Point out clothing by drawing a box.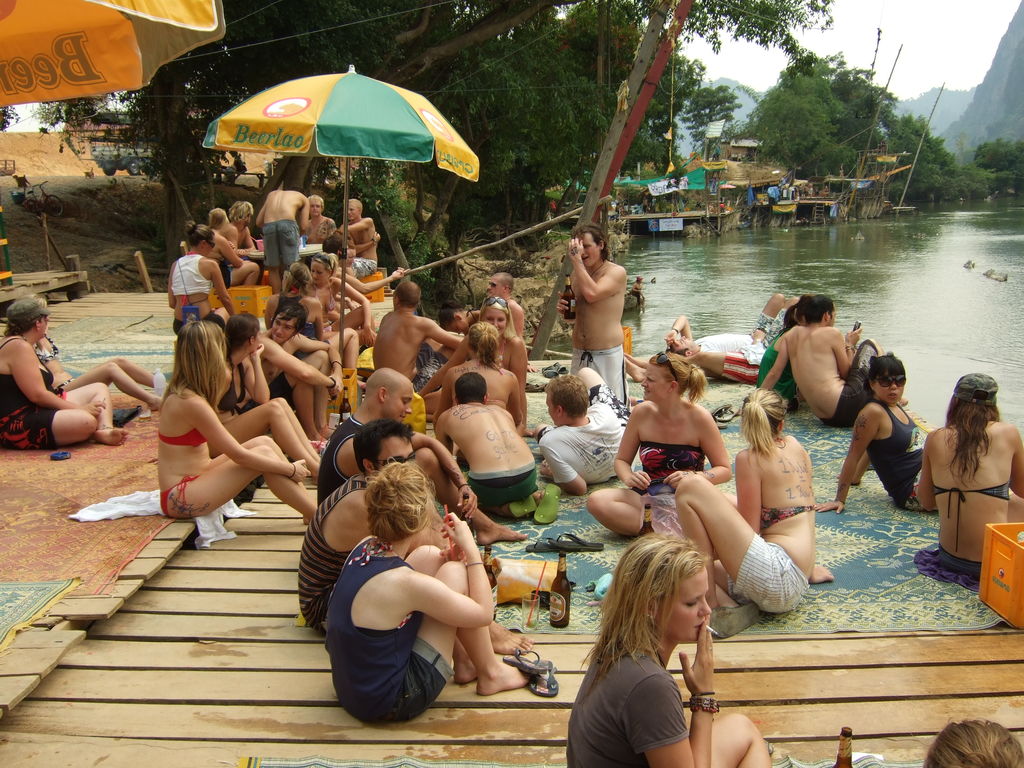
select_region(708, 486, 826, 620).
